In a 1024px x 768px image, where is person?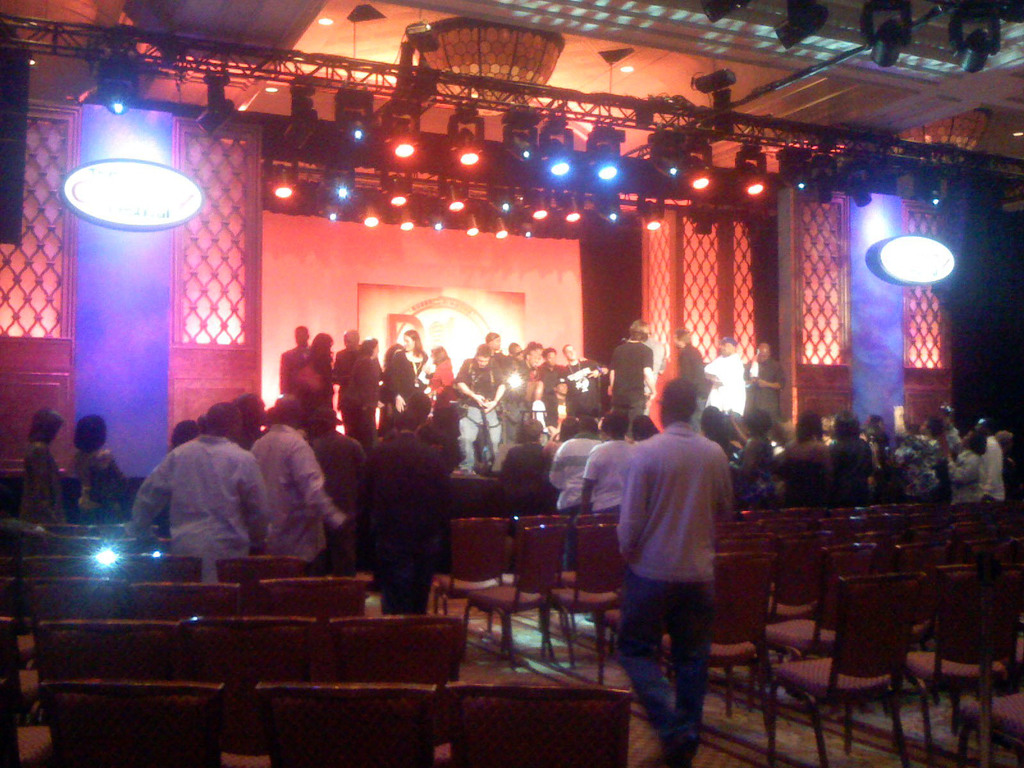
crop(671, 327, 712, 428).
